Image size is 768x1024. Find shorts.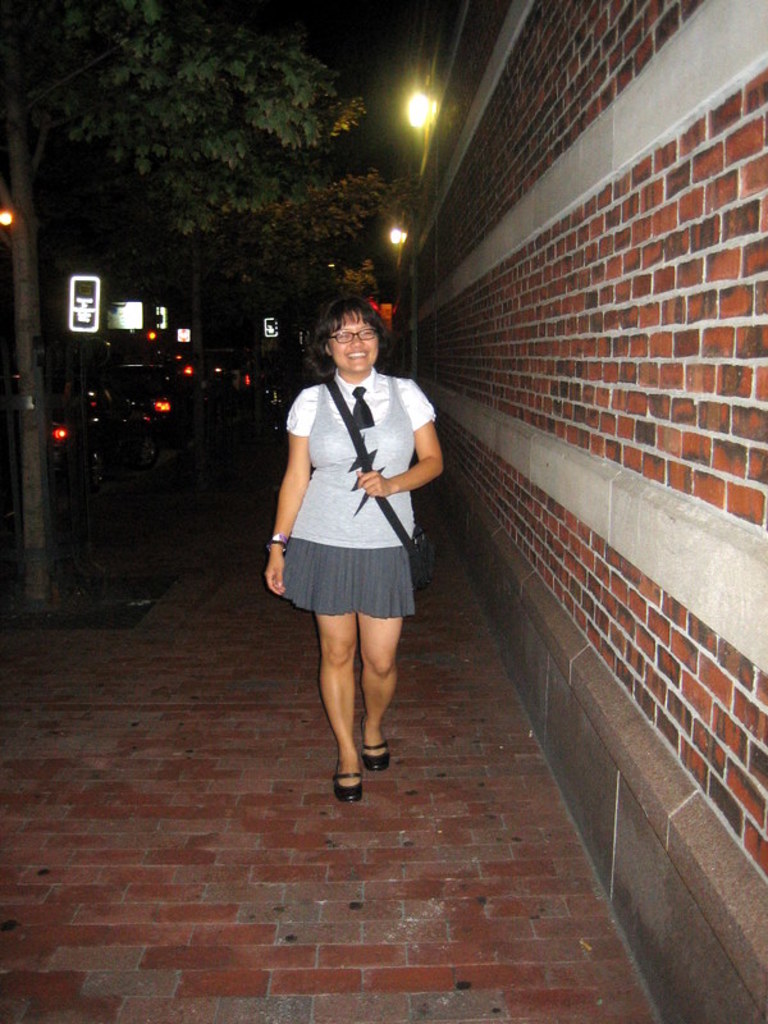
(280, 539, 415, 620).
